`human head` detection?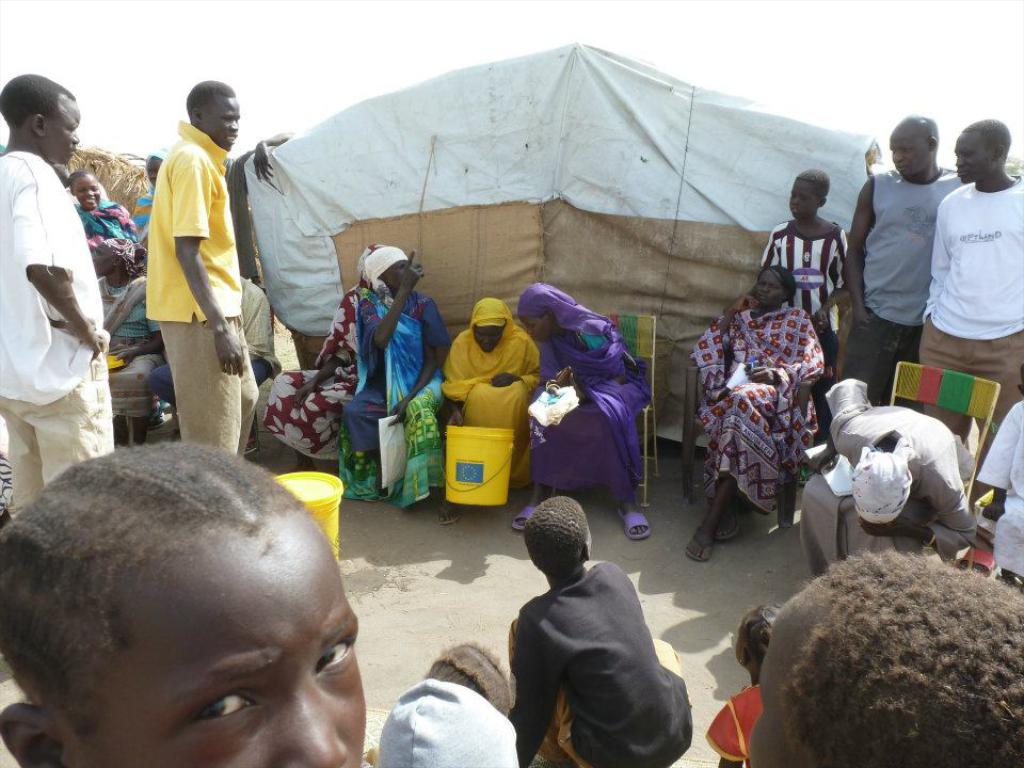
box=[65, 165, 100, 212]
